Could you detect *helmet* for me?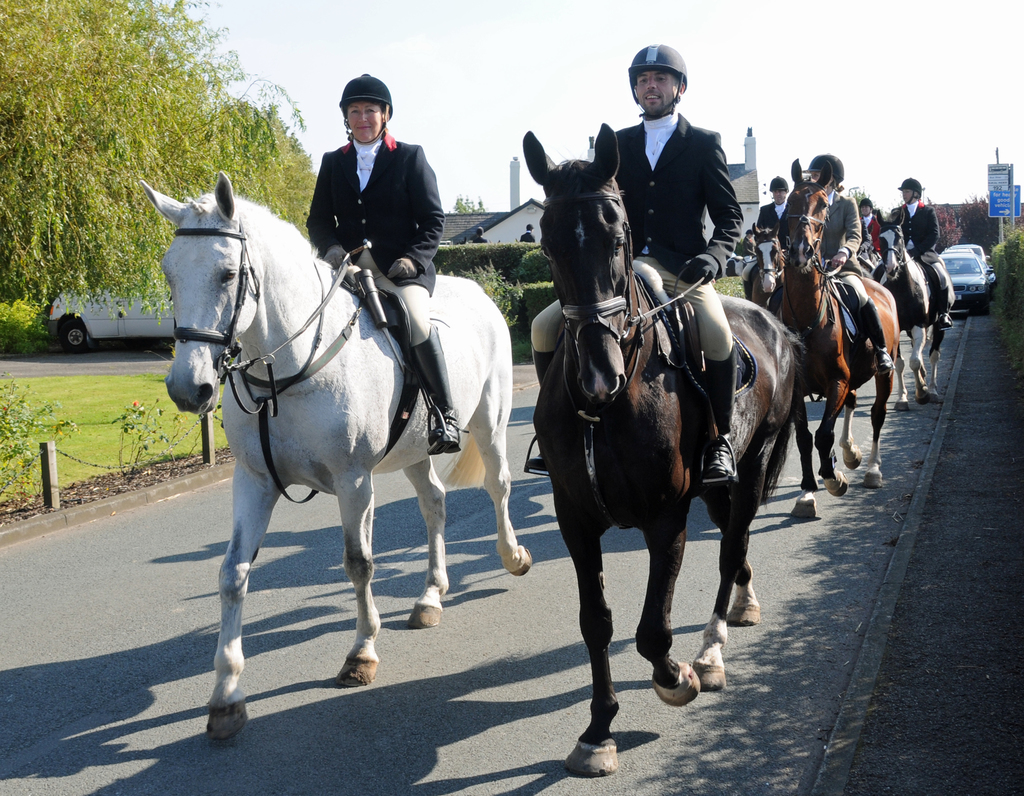
Detection result: bbox(339, 70, 392, 145).
